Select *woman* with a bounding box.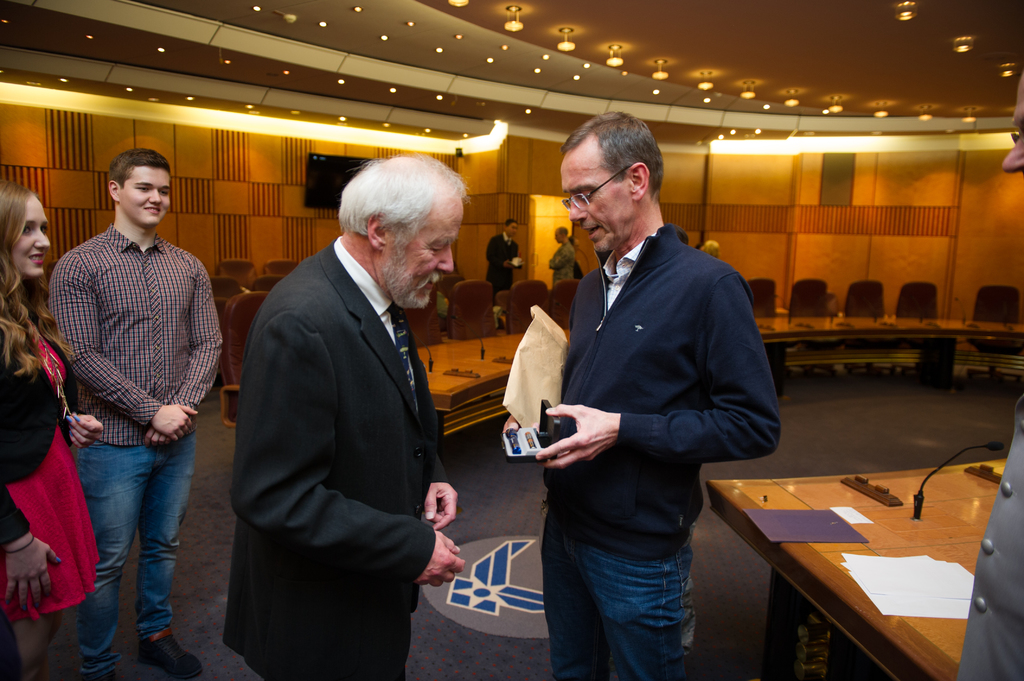
BBox(698, 236, 716, 259).
